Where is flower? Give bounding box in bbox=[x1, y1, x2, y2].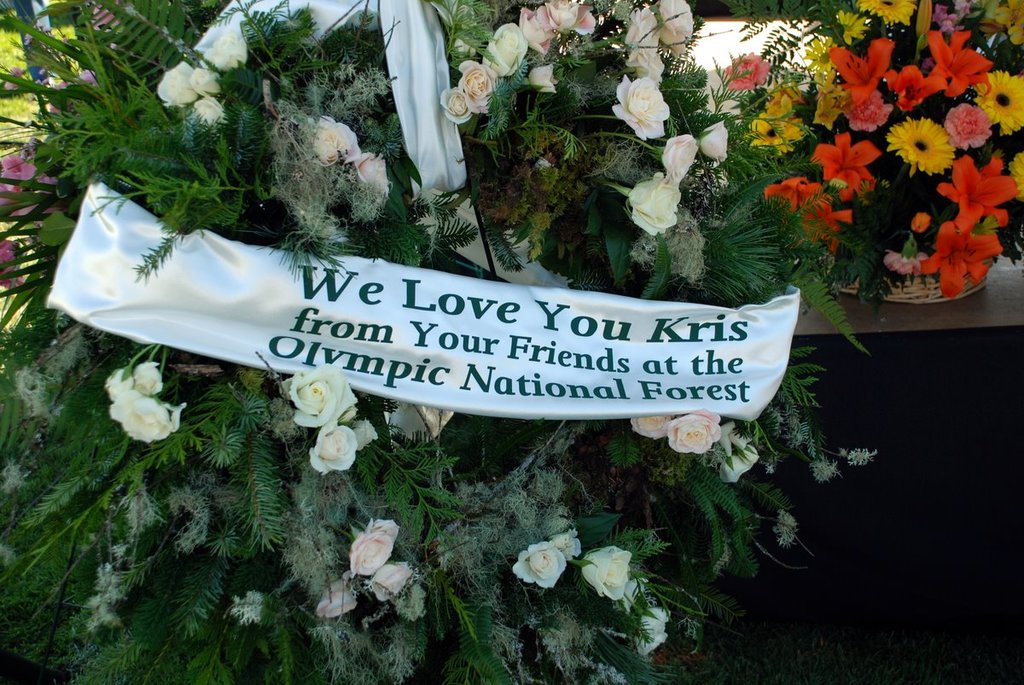
bbox=[673, 409, 717, 453].
